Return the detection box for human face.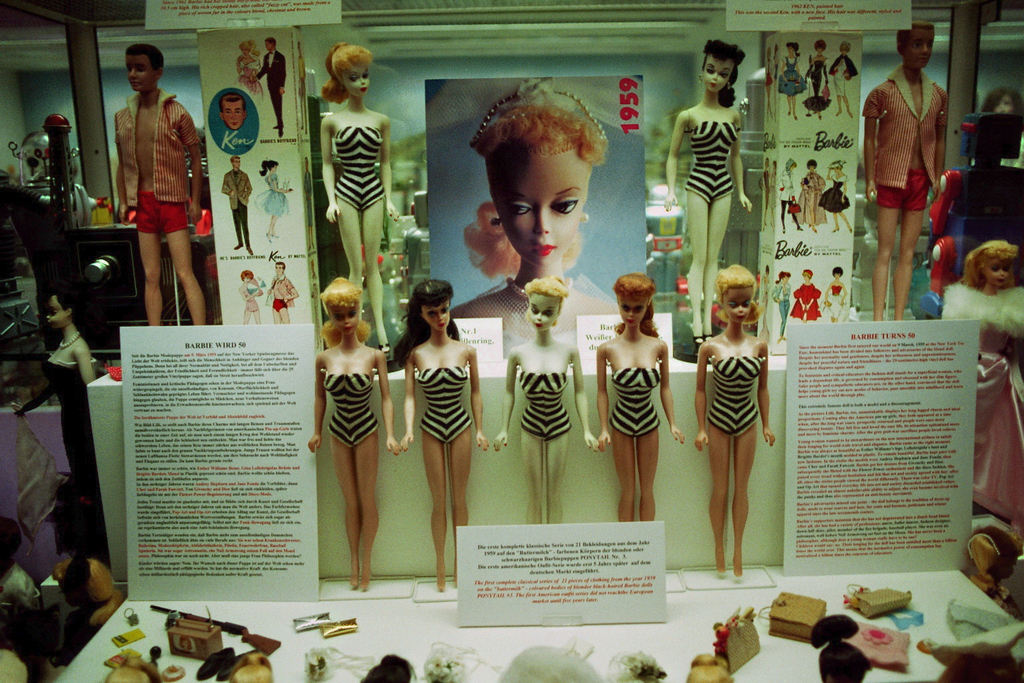
detection(491, 149, 592, 268).
